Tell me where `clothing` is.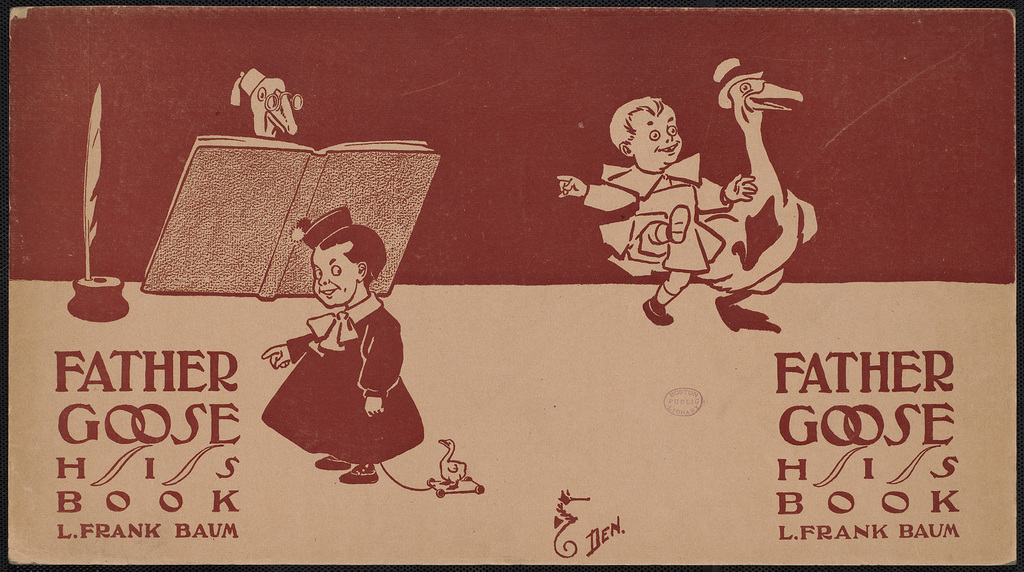
`clothing` is at [577,152,733,270].
